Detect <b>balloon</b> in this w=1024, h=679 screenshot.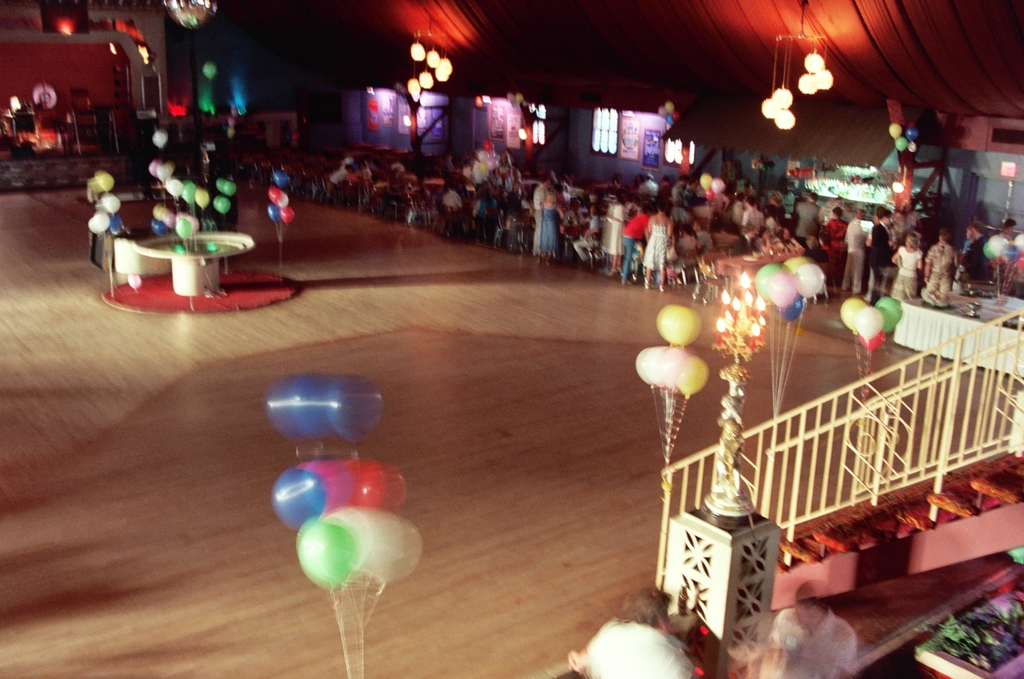
Detection: [212,193,221,211].
